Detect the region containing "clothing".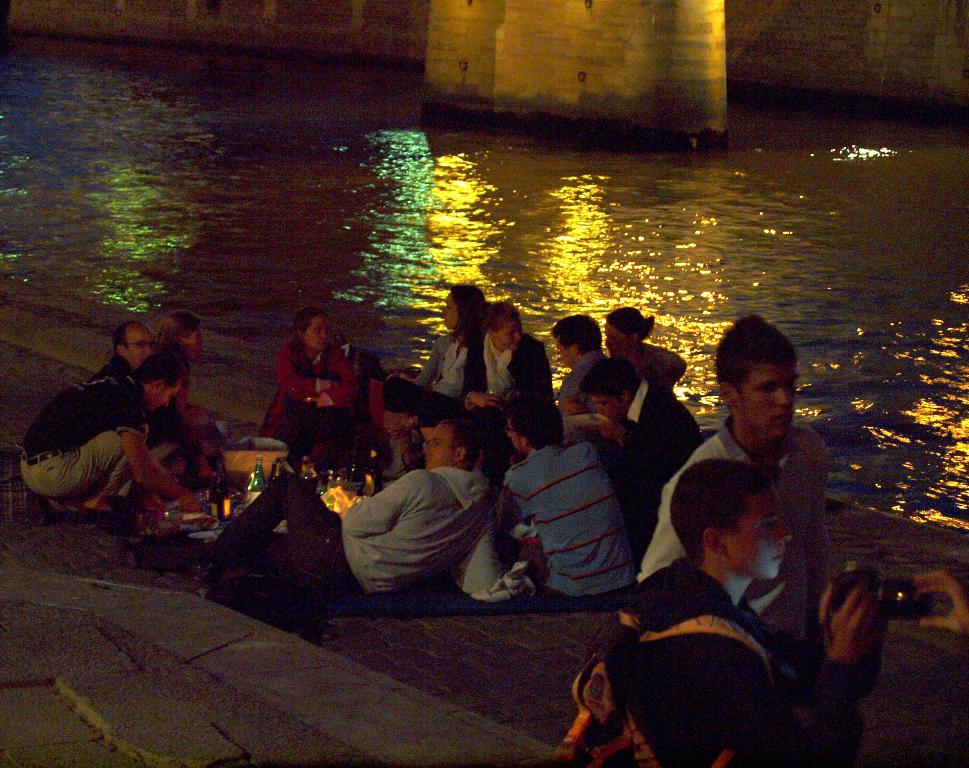
BBox(22, 375, 146, 509).
